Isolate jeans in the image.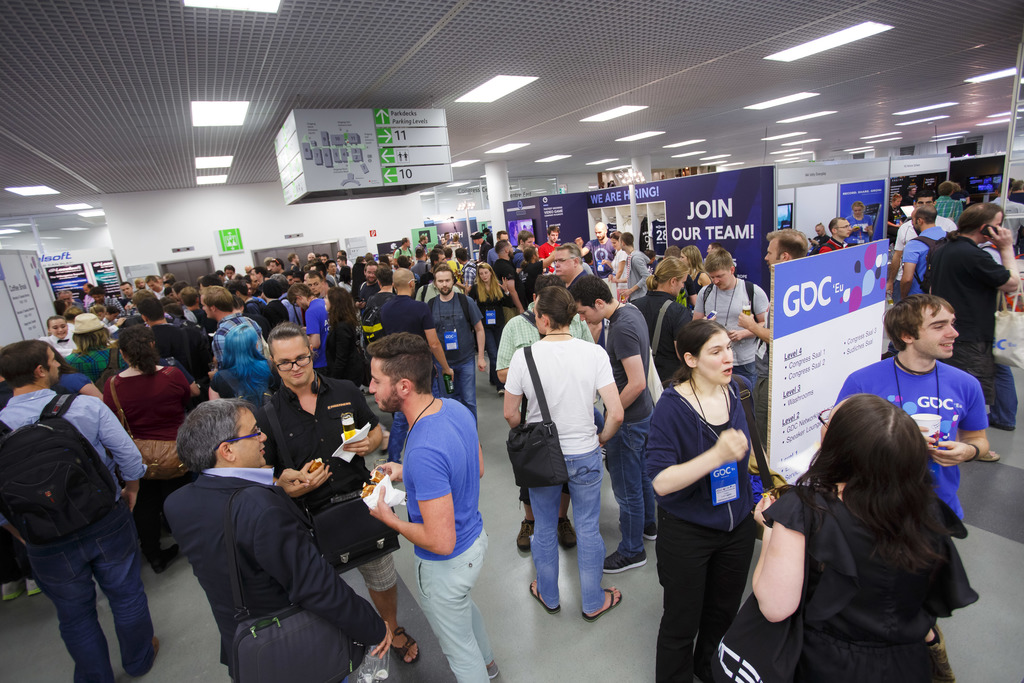
Isolated region: left=481, top=325, right=496, bottom=378.
